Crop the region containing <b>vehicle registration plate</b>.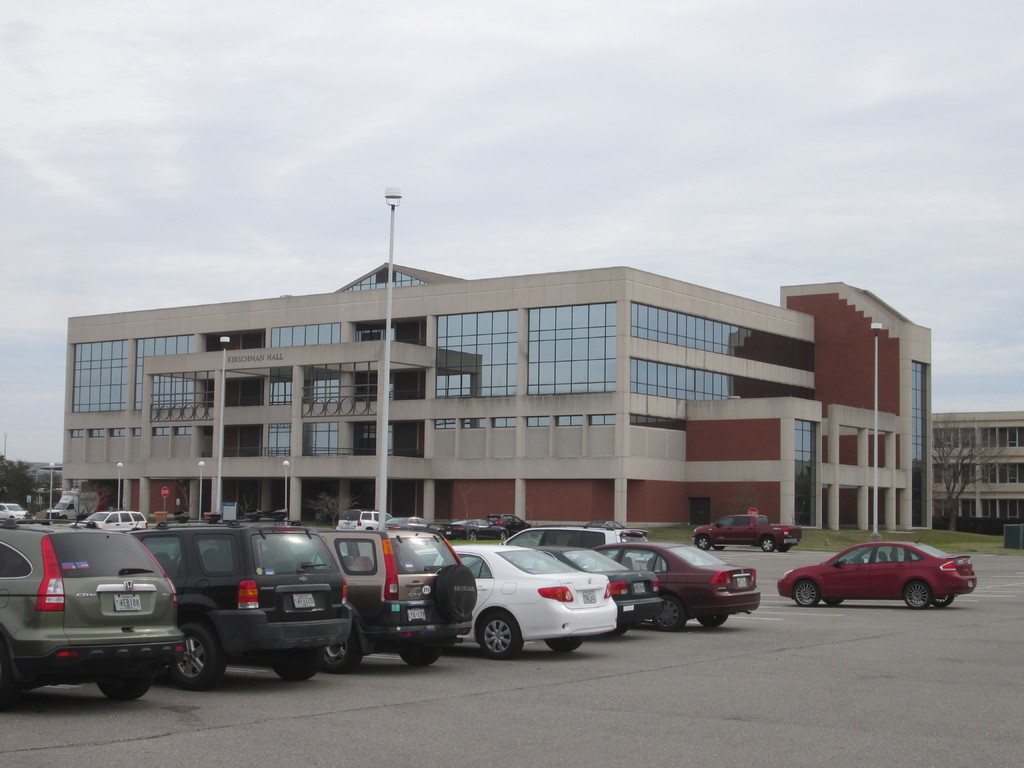
Crop region: bbox=(114, 593, 141, 613).
